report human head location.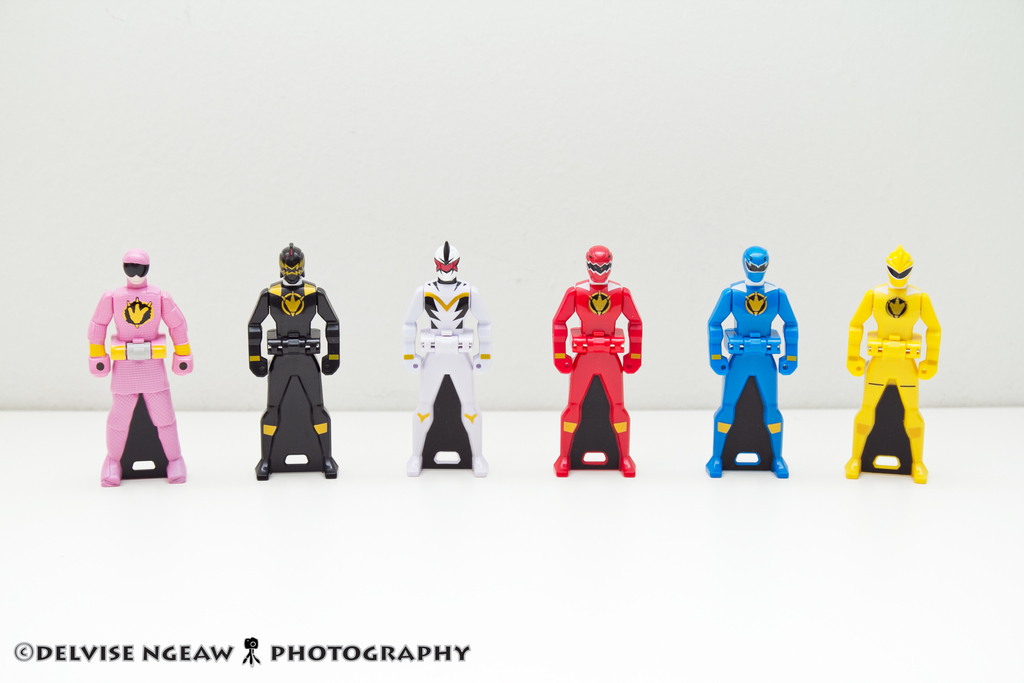
Report: (585, 242, 614, 284).
